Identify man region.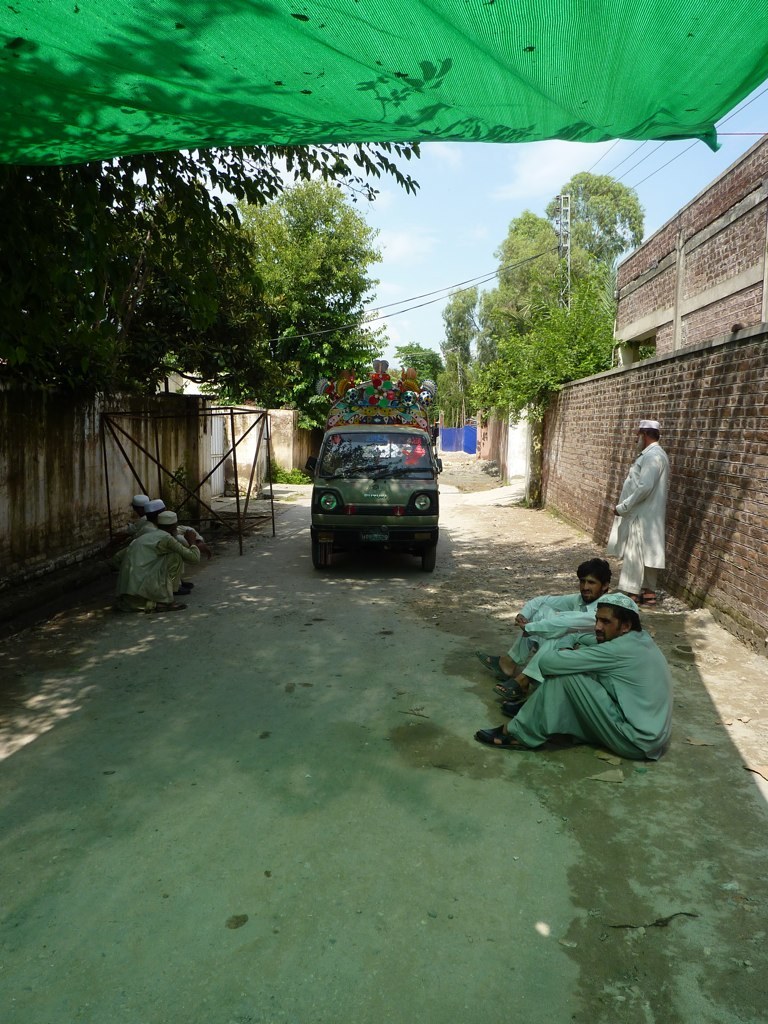
Region: locate(478, 556, 613, 683).
